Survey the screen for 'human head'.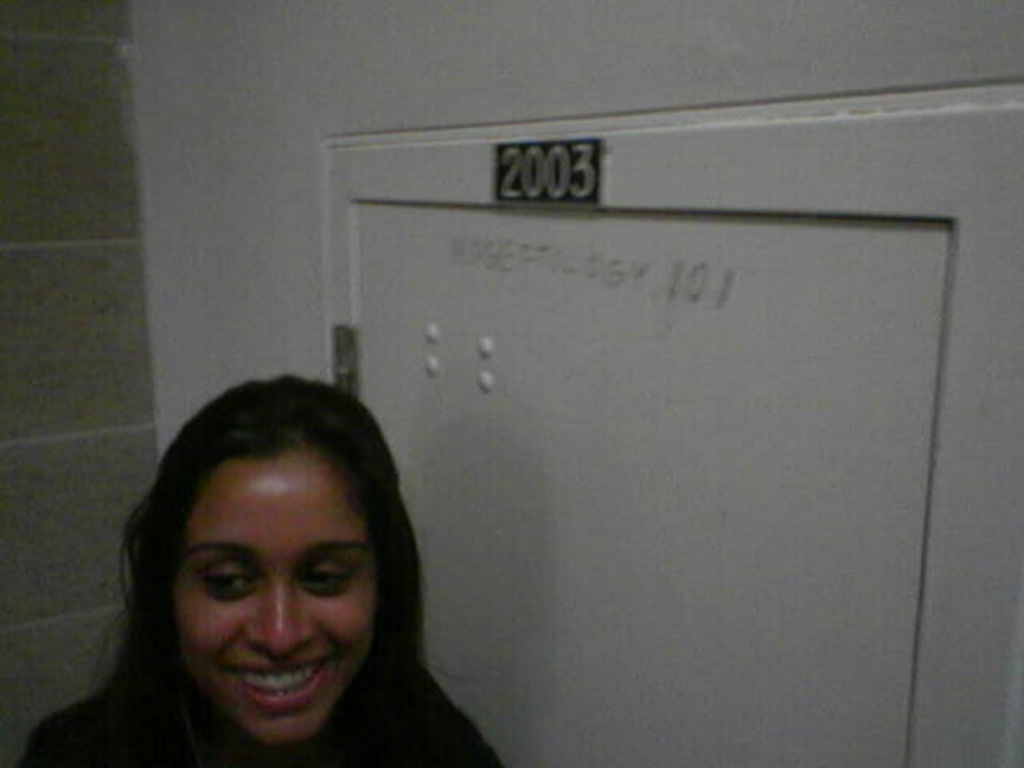
Survey found: <bbox>134, 387, 382, 730</bbox>.
